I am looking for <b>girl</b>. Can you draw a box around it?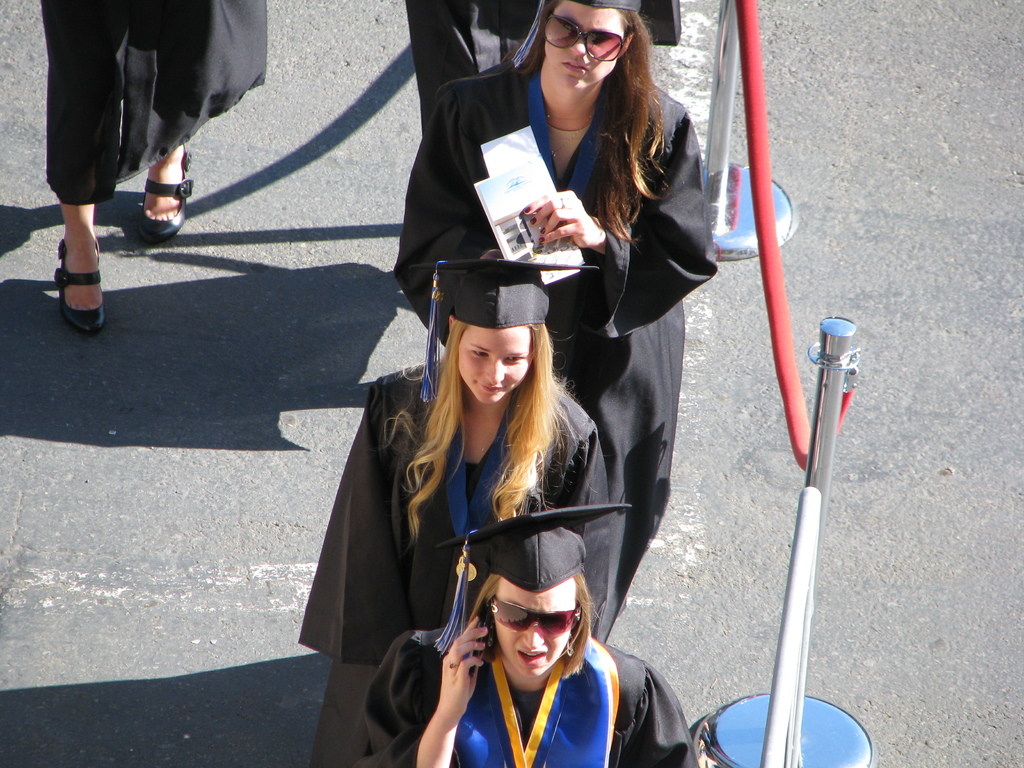
Sure, the bounding box is locate(393, 0, 719, 638).
